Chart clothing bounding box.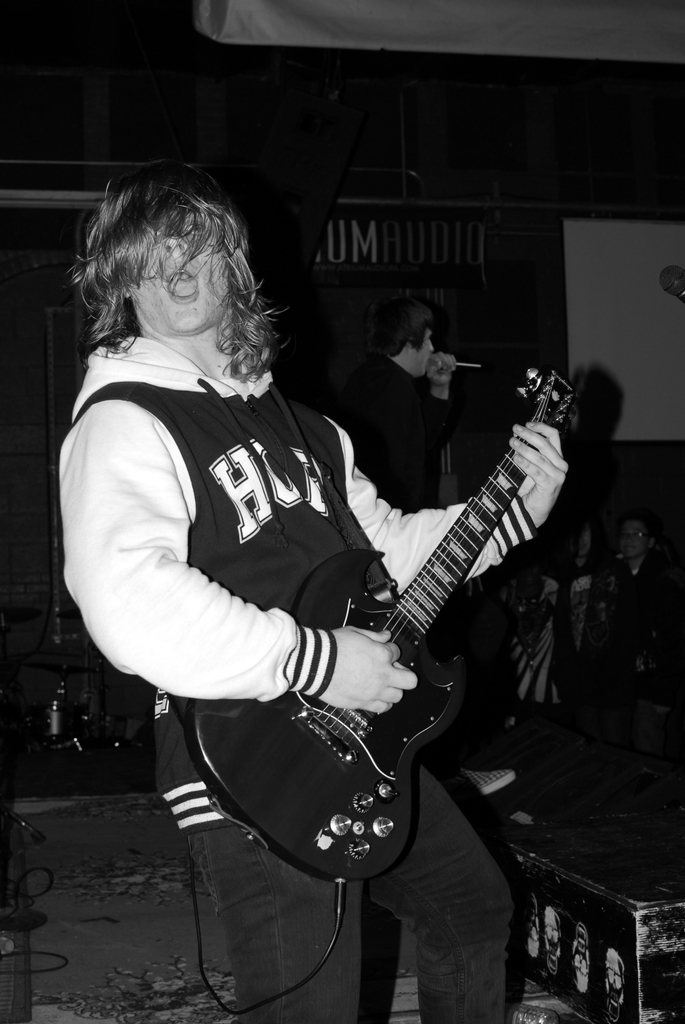
Charted: left=47, top=323, right=493, bottom=1023.
